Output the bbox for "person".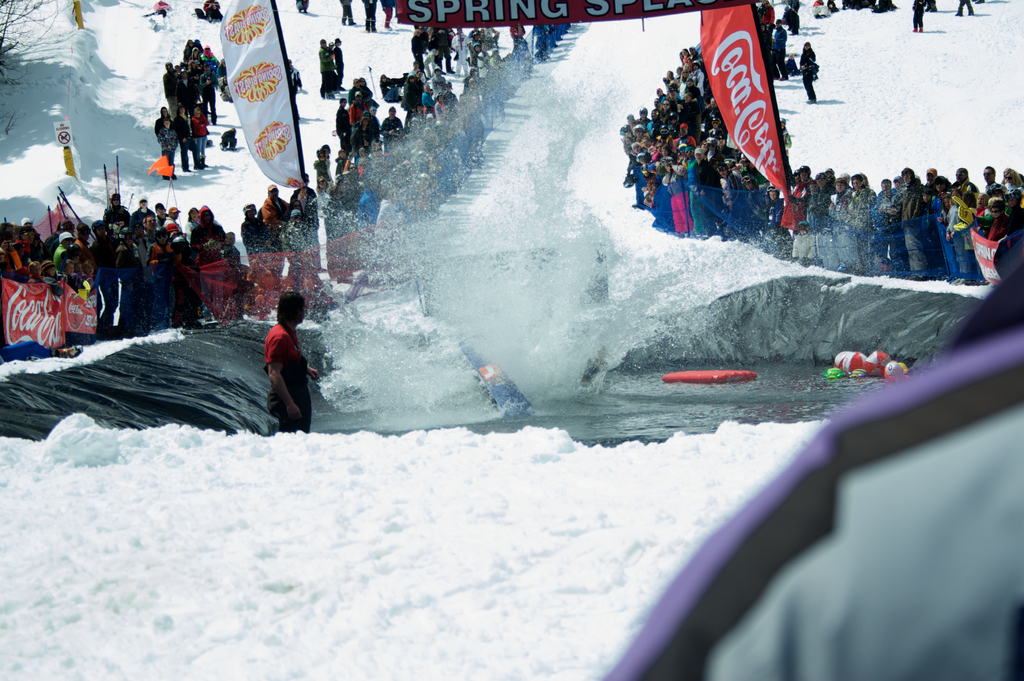
[left=1, top=234, right=17, bottom=279].
